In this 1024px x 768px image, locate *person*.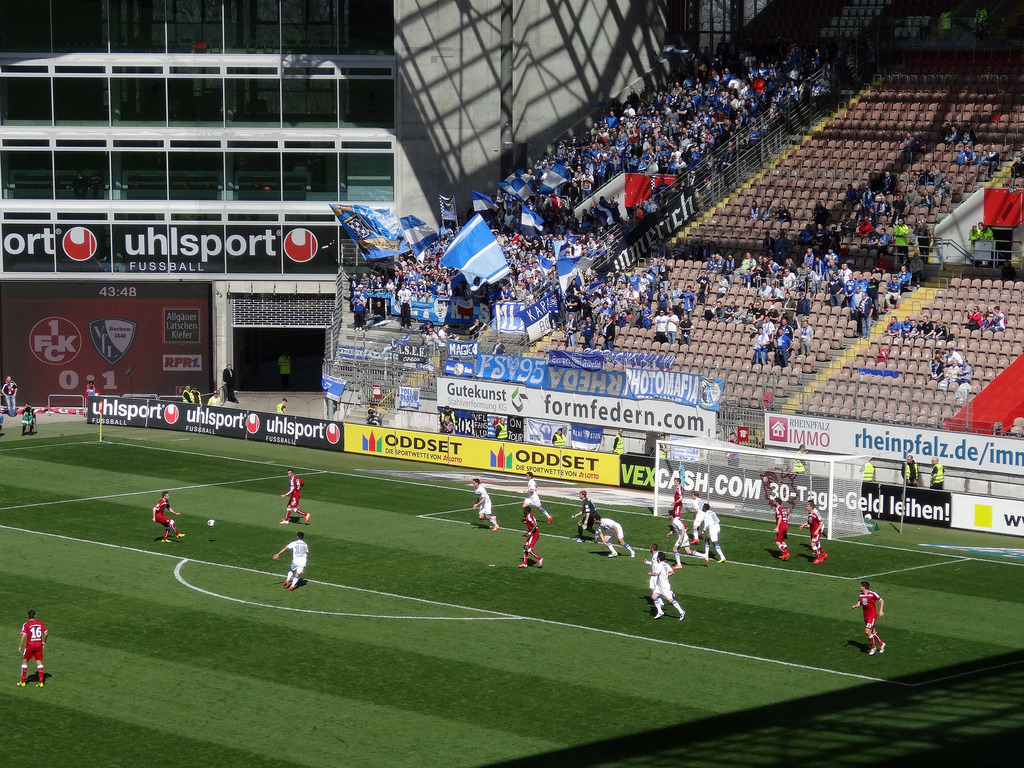
Bounding box: bbox=[276, 400, 290, 412].
